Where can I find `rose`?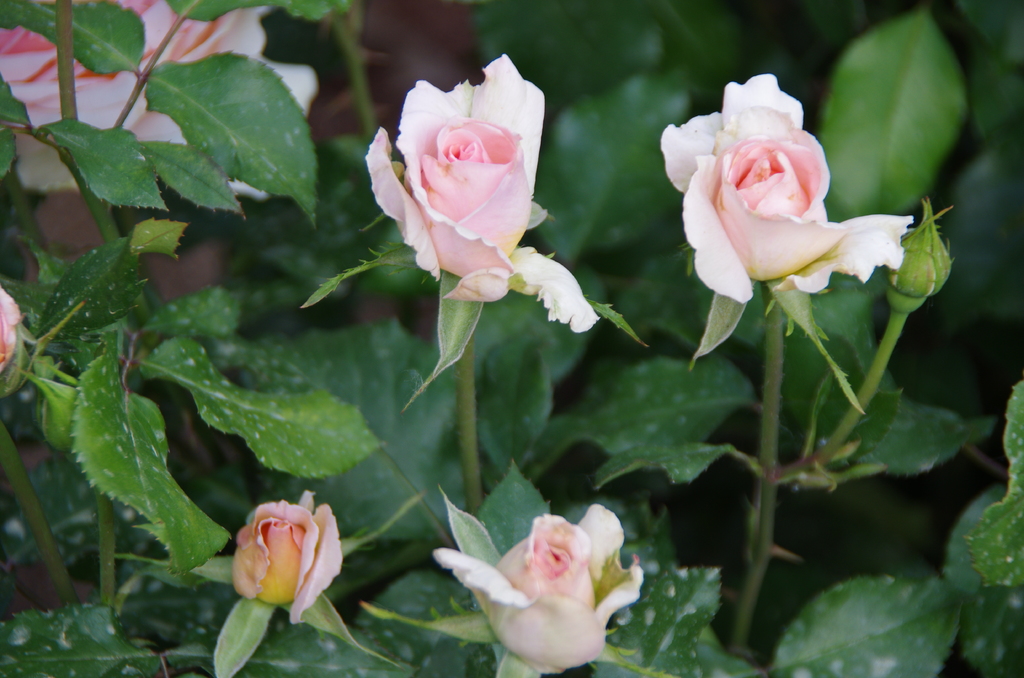
You can find it at box=[233, 495, 349, 624].
